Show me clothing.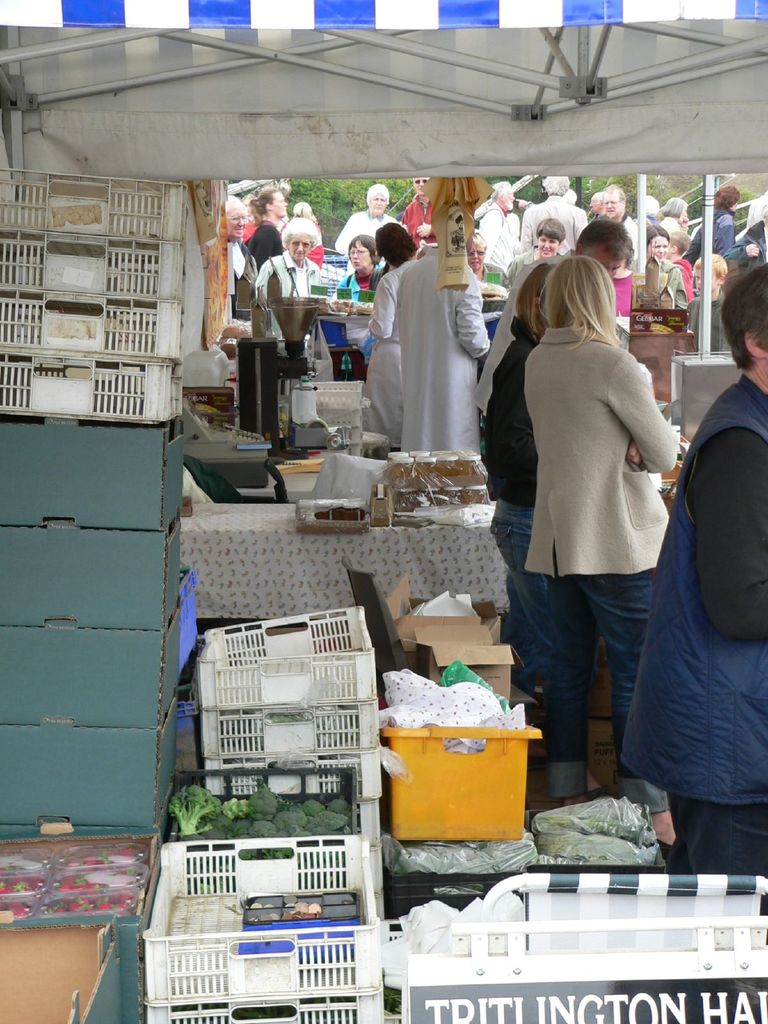
clothing is here: pyautogui.locateOnScreen(650, 255, 687, 314).
